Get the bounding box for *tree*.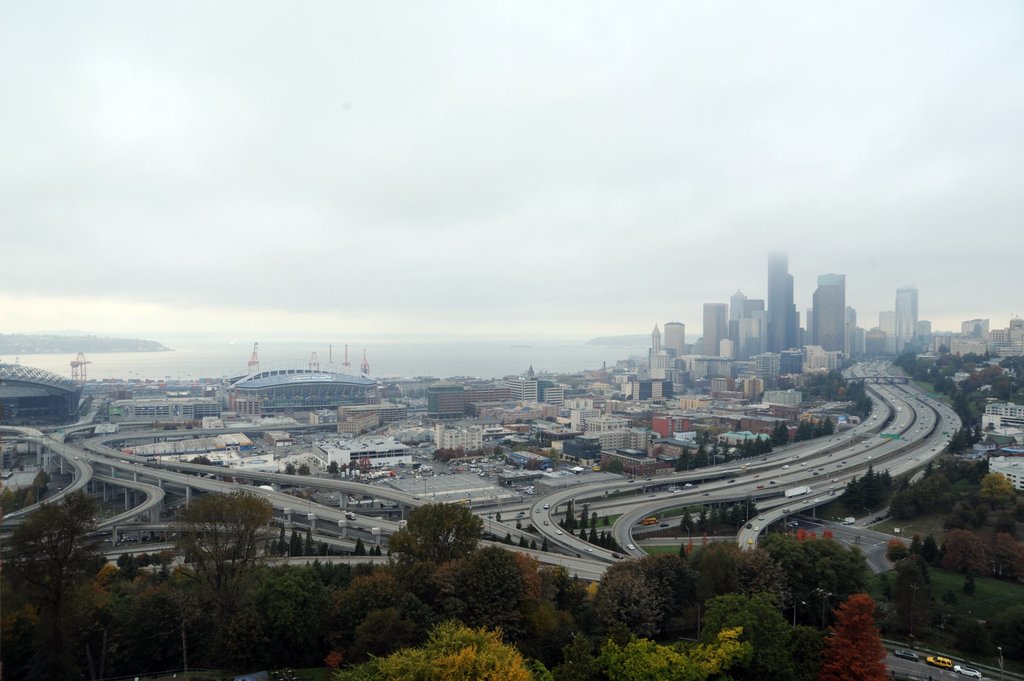
box=[611, 396, 617, 401].
